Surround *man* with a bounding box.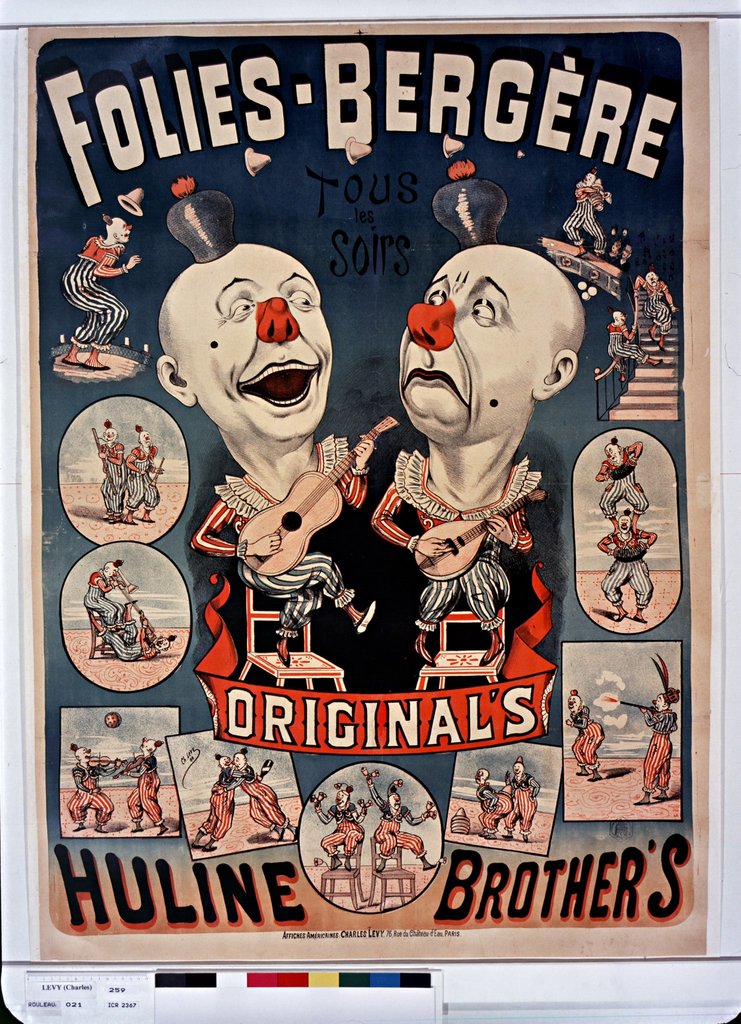
{"left": 97, "top": 610, "right": 168, "bottom": 664}.
